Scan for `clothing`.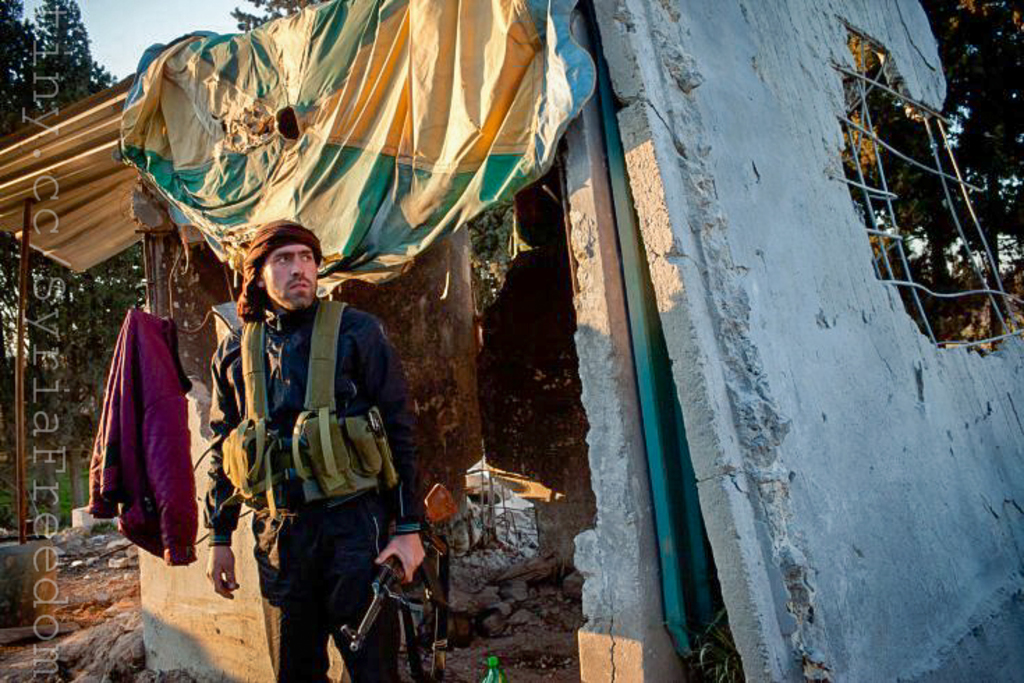
Scan result: Rect(202, 289, 421, 682).
